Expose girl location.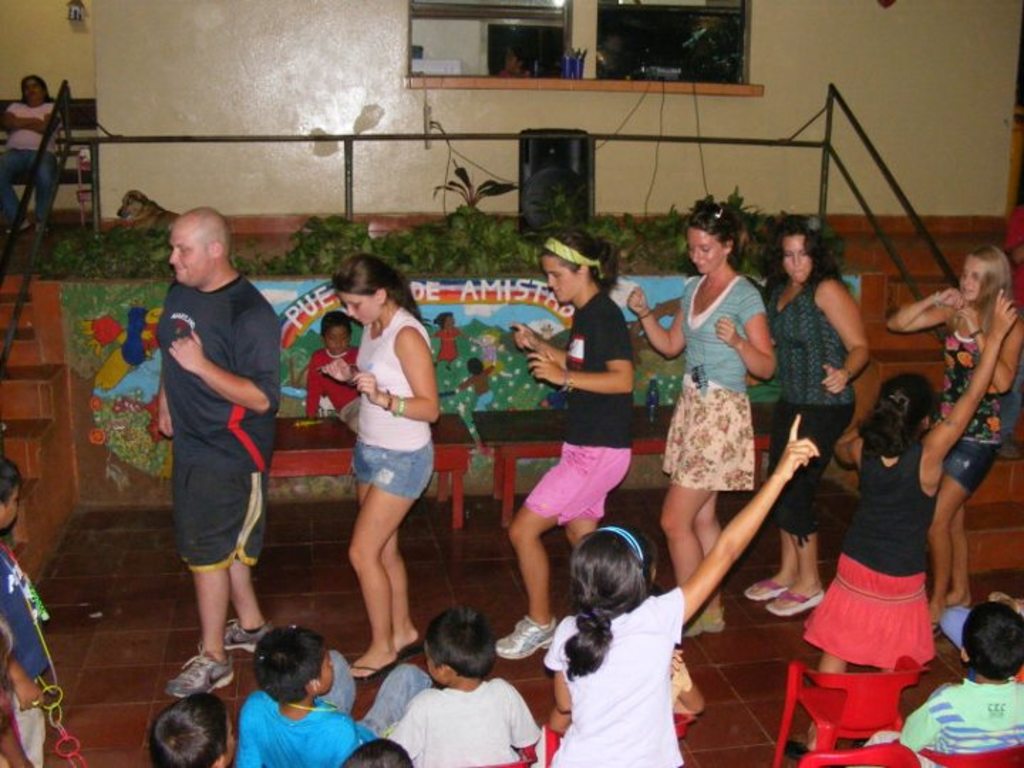
Exposed at box=[538, 408, 822, 764].
